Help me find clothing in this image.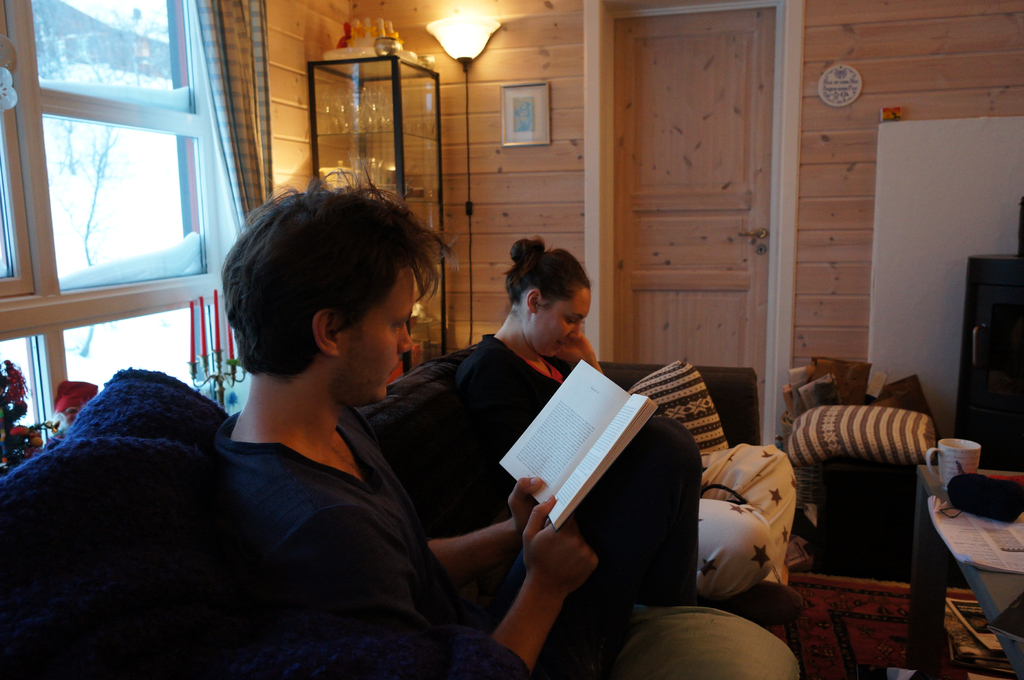
Found it: x1=456 y1=332 x2=701 y2=603.
